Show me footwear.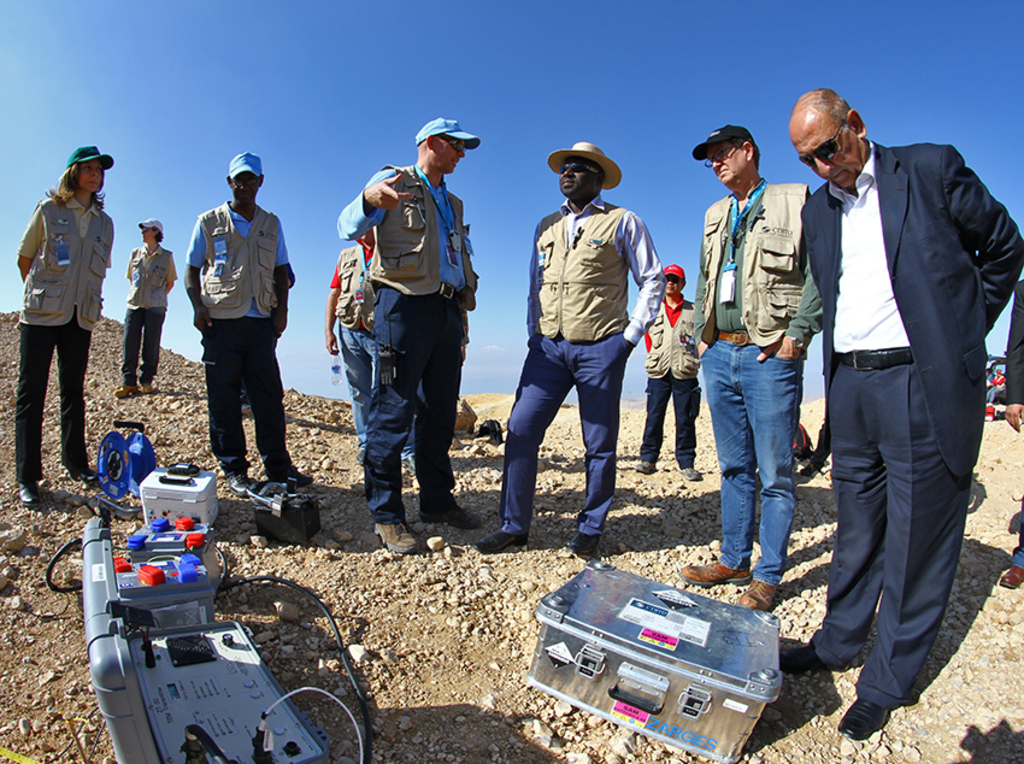
footwear is here: 111,374,139,398.
